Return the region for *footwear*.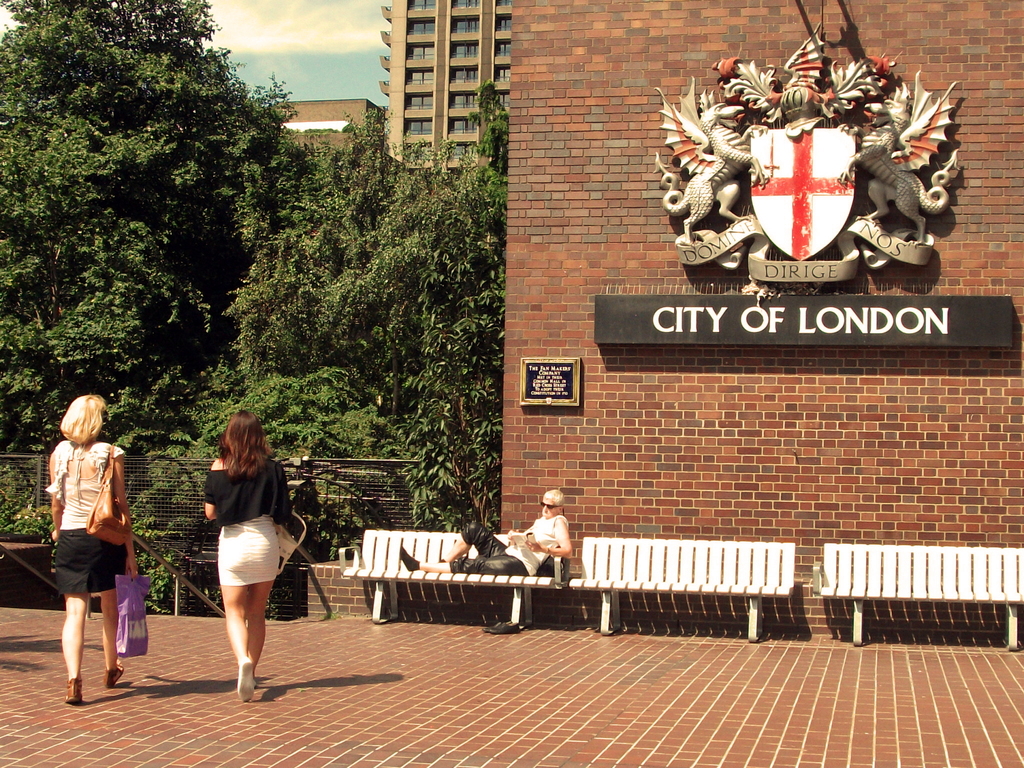
BBox(237, 659, 257, 705).
